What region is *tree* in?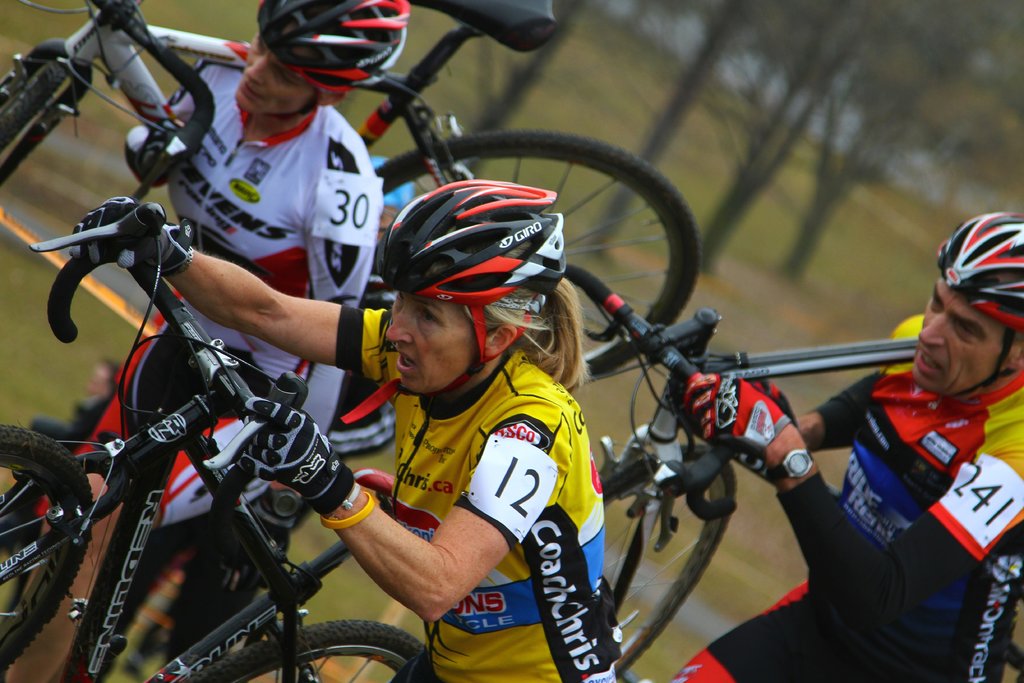
(703,0,929,277).
